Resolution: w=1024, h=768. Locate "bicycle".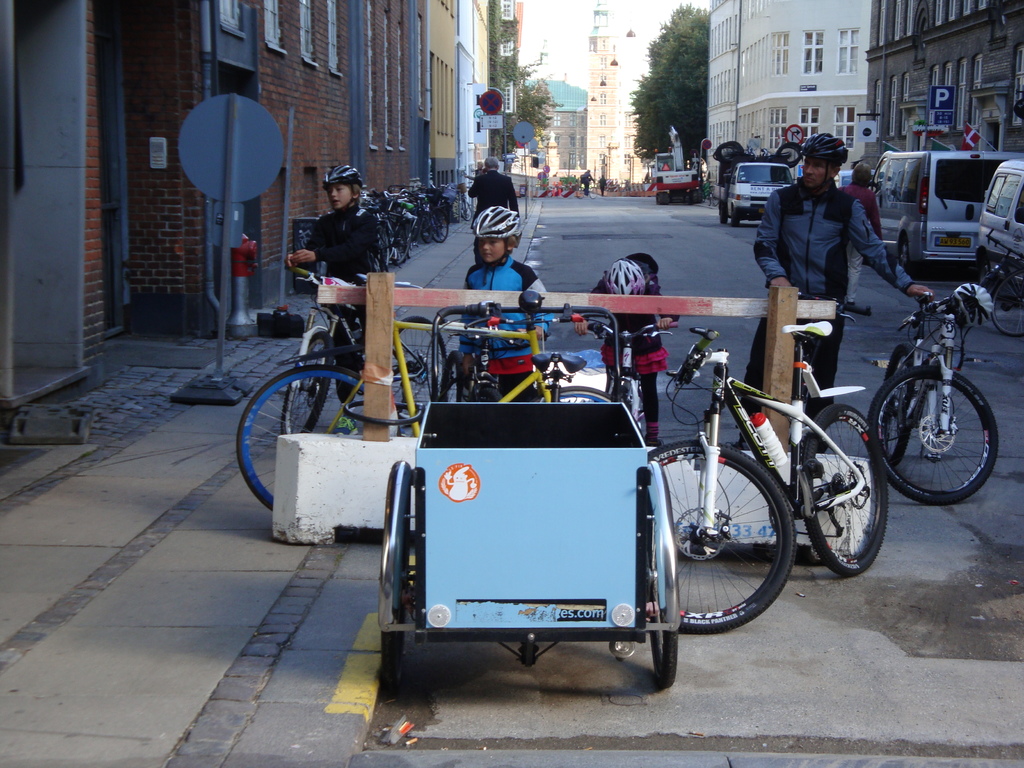
{"x1": 643, "y1": 324, "x2": 889, "y2": 635}.
